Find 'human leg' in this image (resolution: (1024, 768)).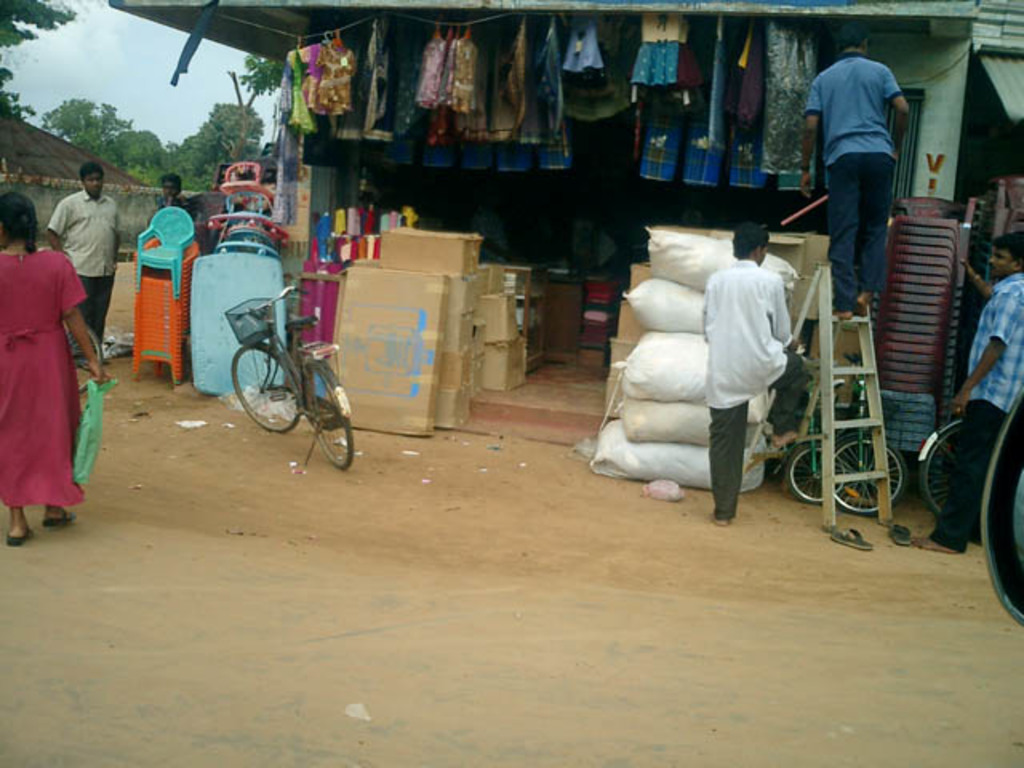
824, 150, 854, 312.
